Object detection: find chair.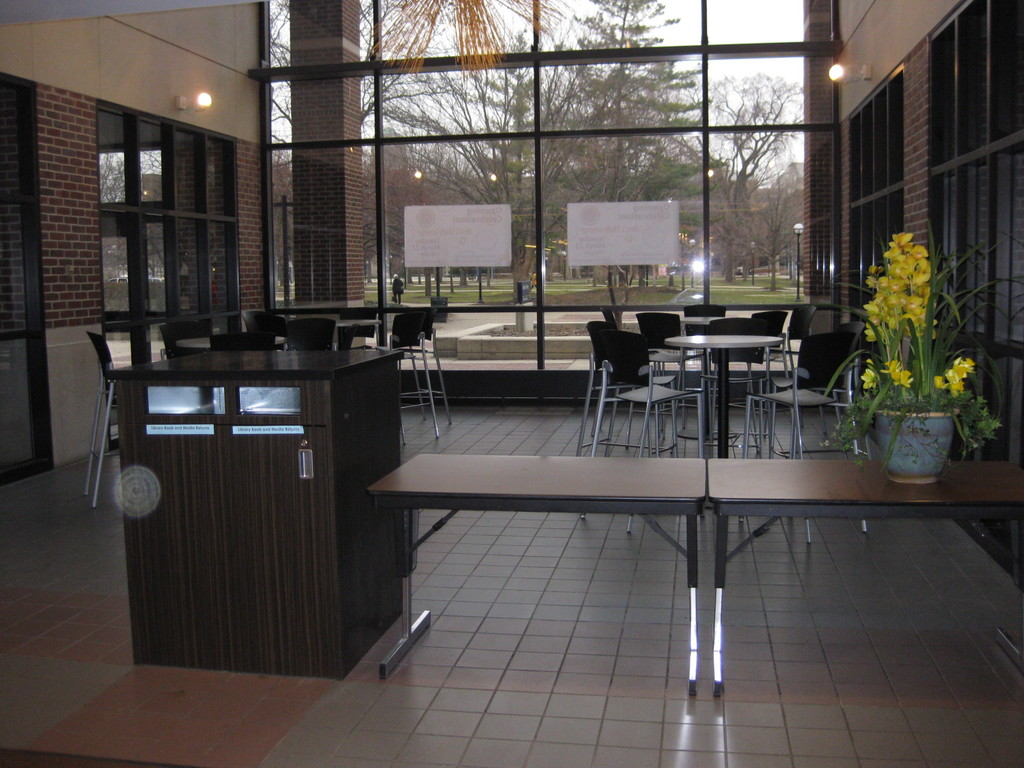
crop(747, 307, 787, 452).
